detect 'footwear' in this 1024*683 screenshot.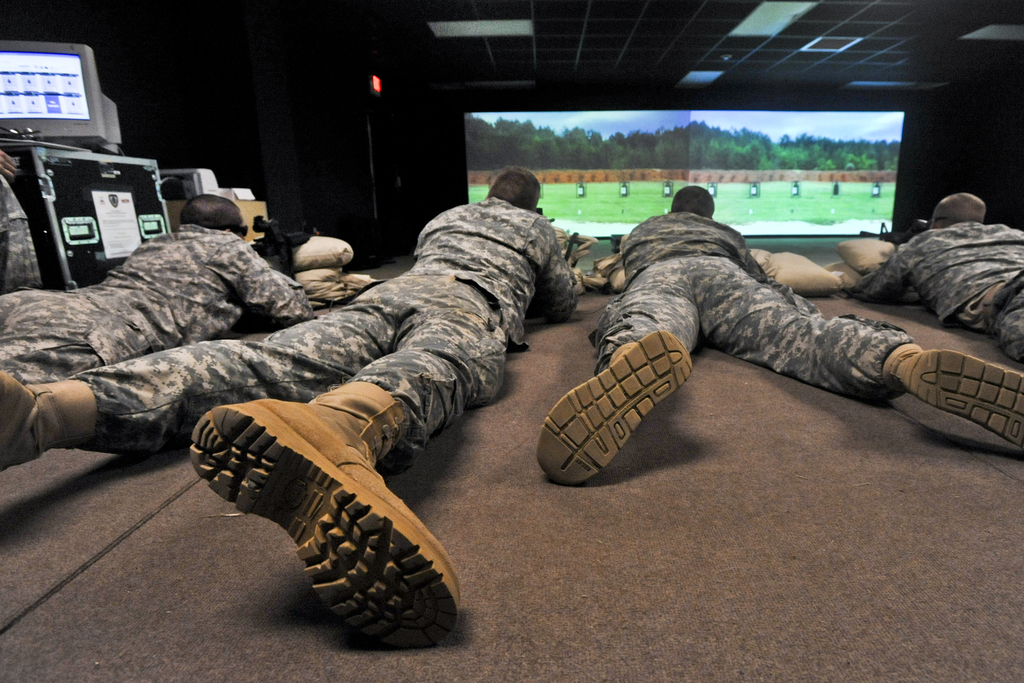
Detection: {"x1": 891, "y1": 345, "x2": 1023, "y2": 451}.
